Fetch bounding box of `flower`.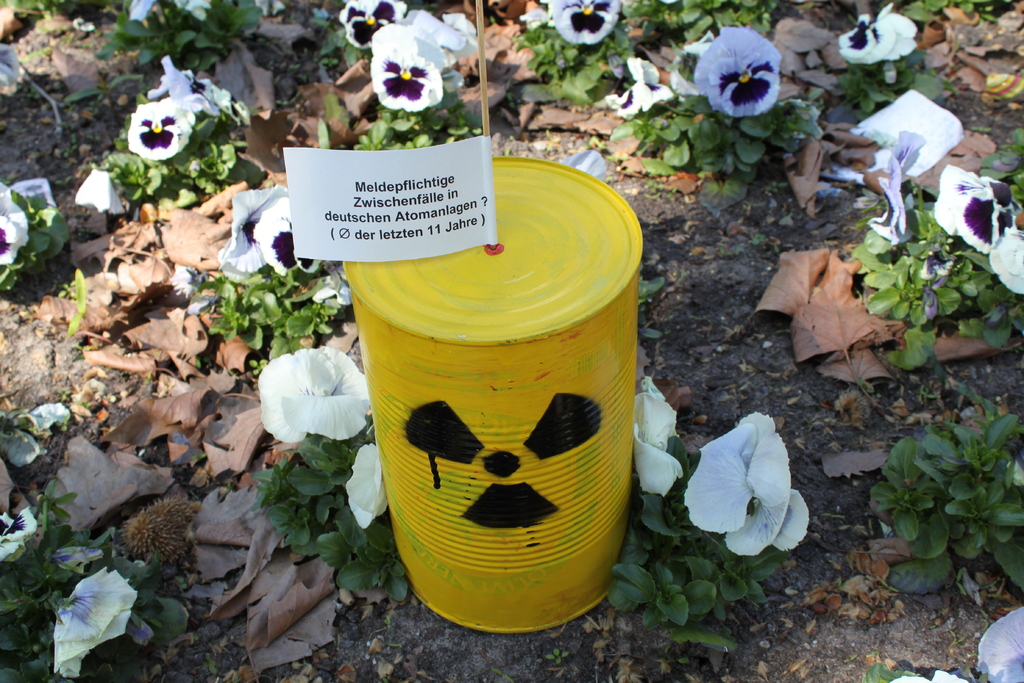
Bbox: locate(356, 19, 456, 101).
